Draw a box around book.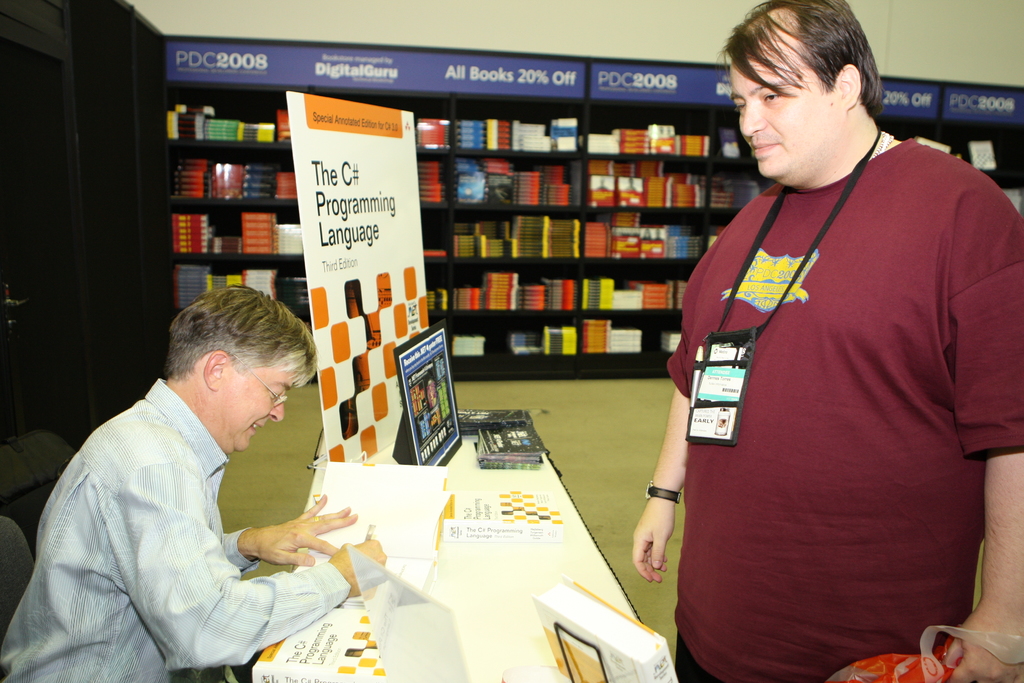
[x1=531, y1=568, x2=674, y2=682].
